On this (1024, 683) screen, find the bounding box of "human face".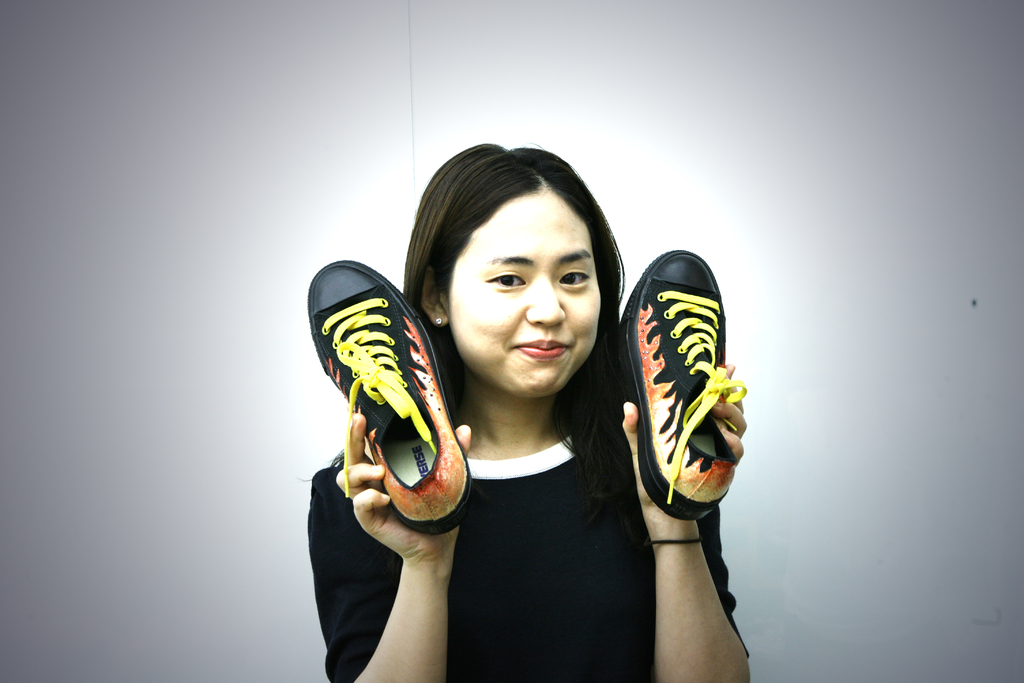
Bounding box: [449, 196, 600, 399].
